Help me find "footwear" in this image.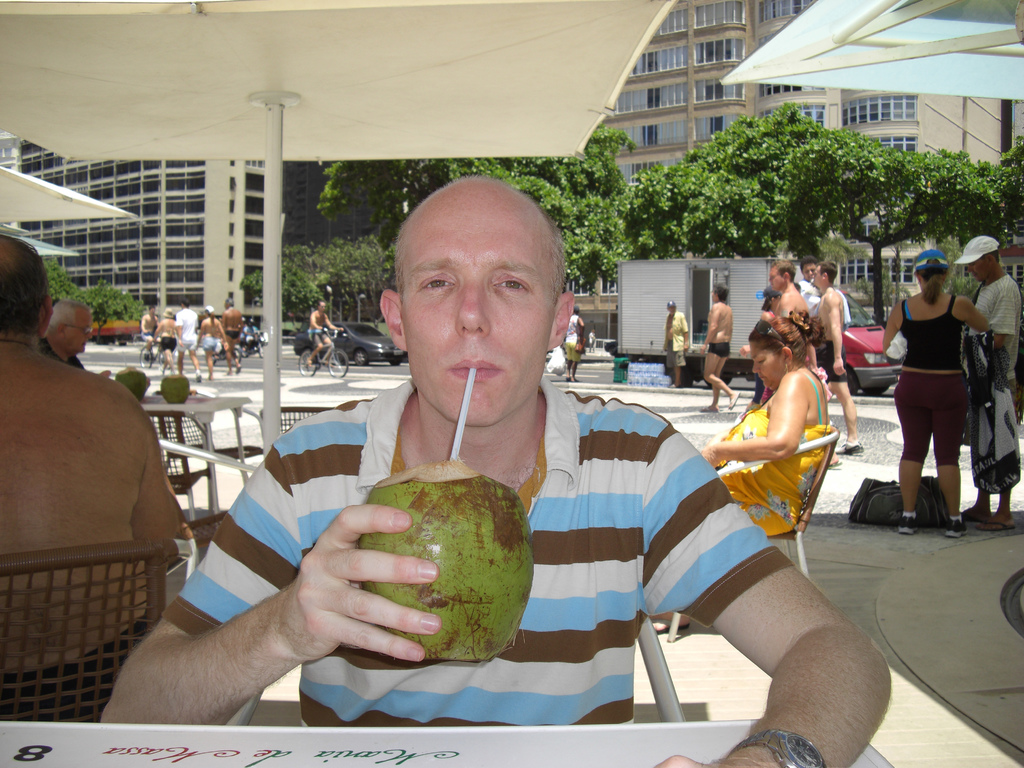
Found it: (232, 367, 241, 378).
